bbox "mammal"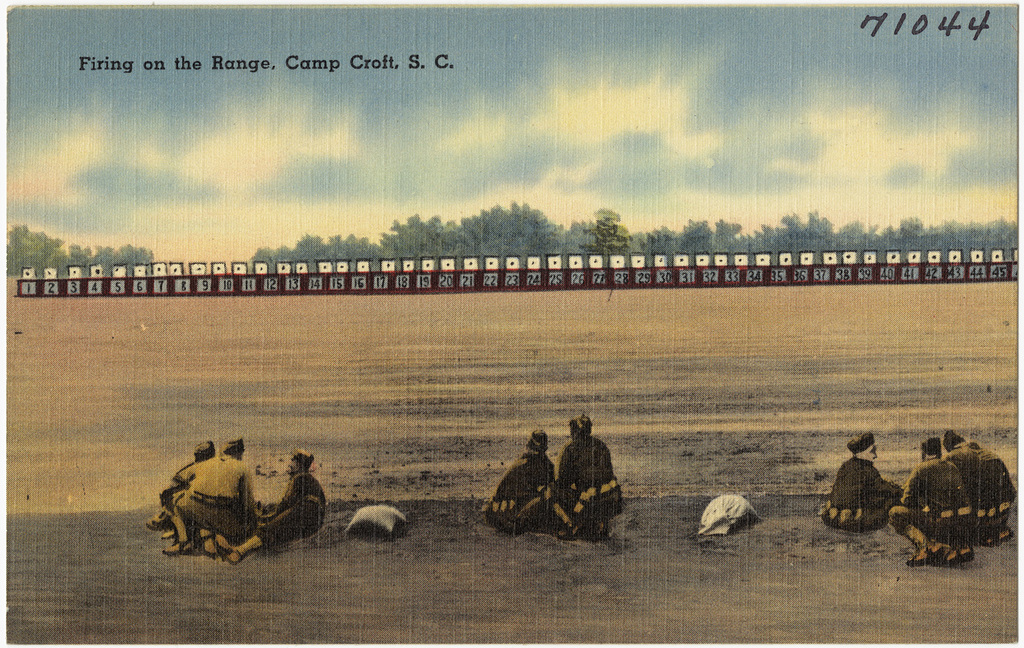
Rect(231, 447, 327, 560)
